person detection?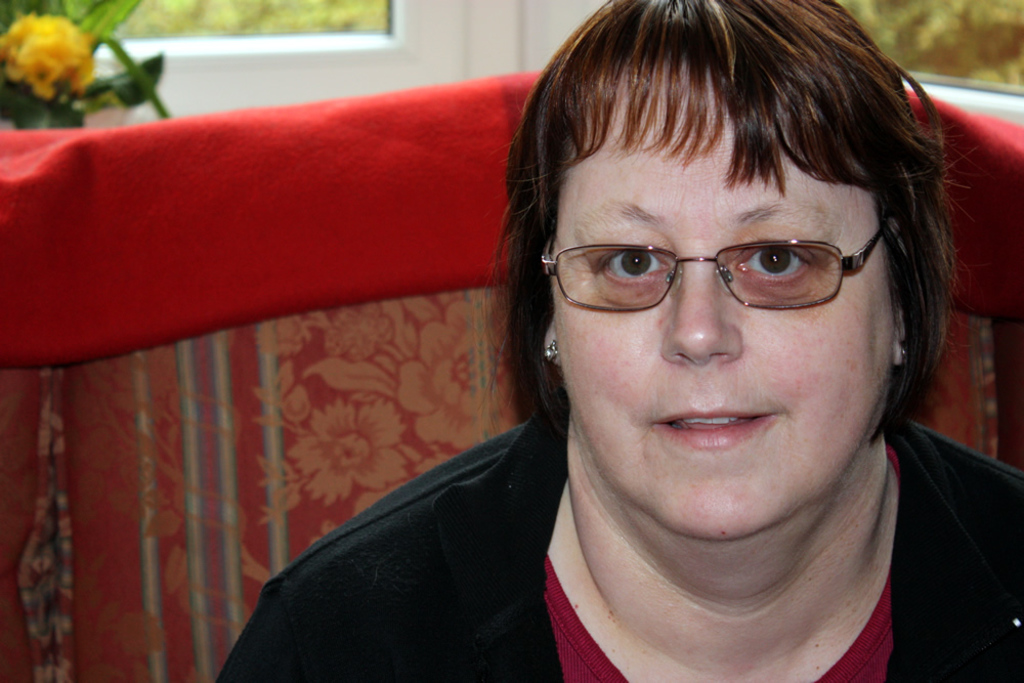
(276, 0, 1022, 682)
